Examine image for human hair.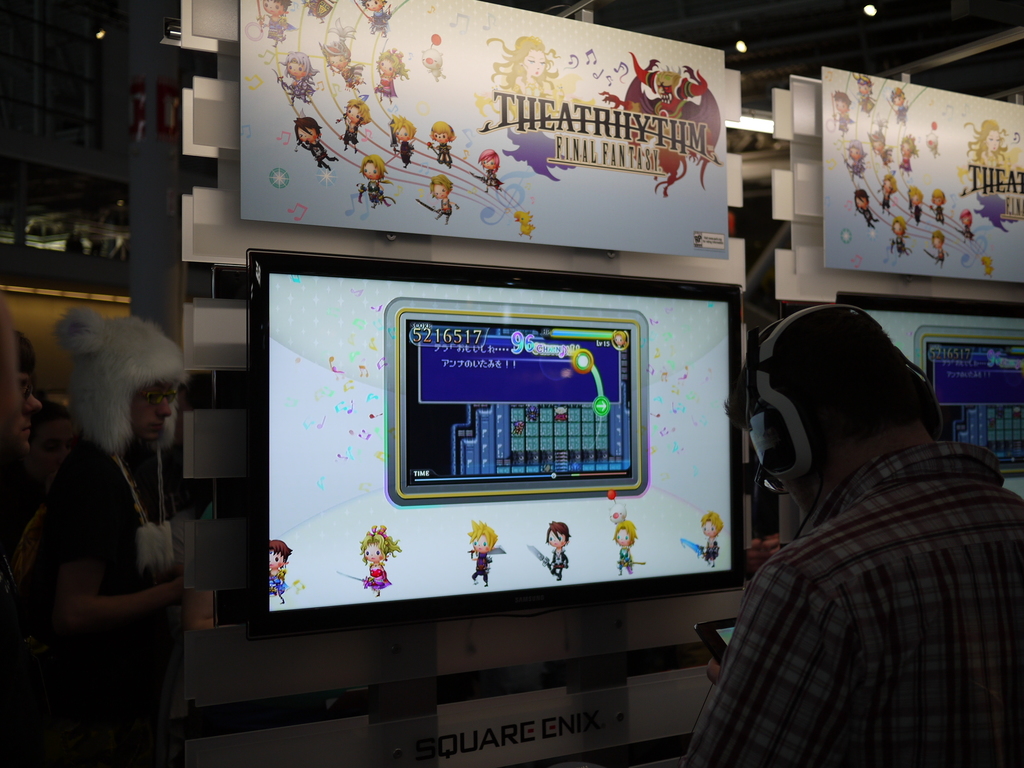
Examination result: 931/231/947/243.
